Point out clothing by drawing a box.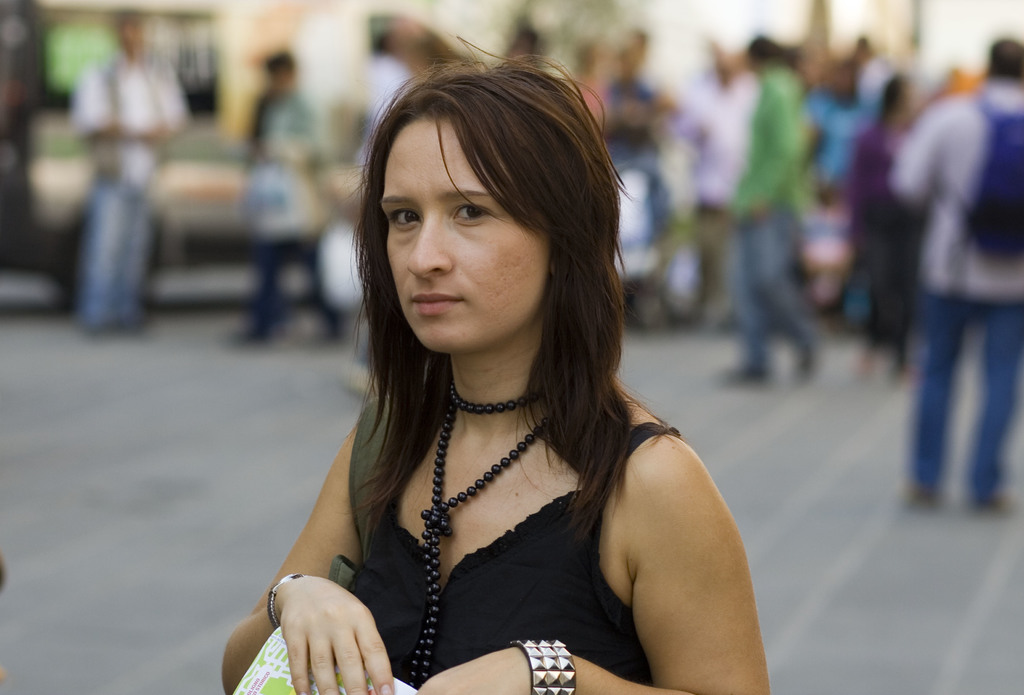
<box>682,79,767,308</box>.
